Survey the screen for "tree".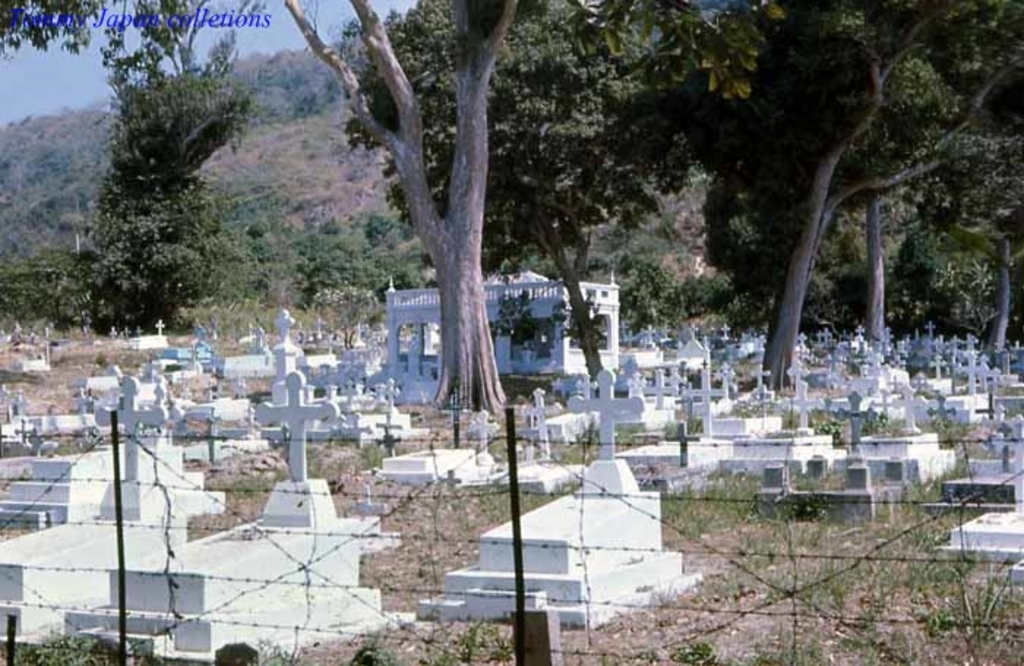
Survey found: (60, 48, 237, 353).
